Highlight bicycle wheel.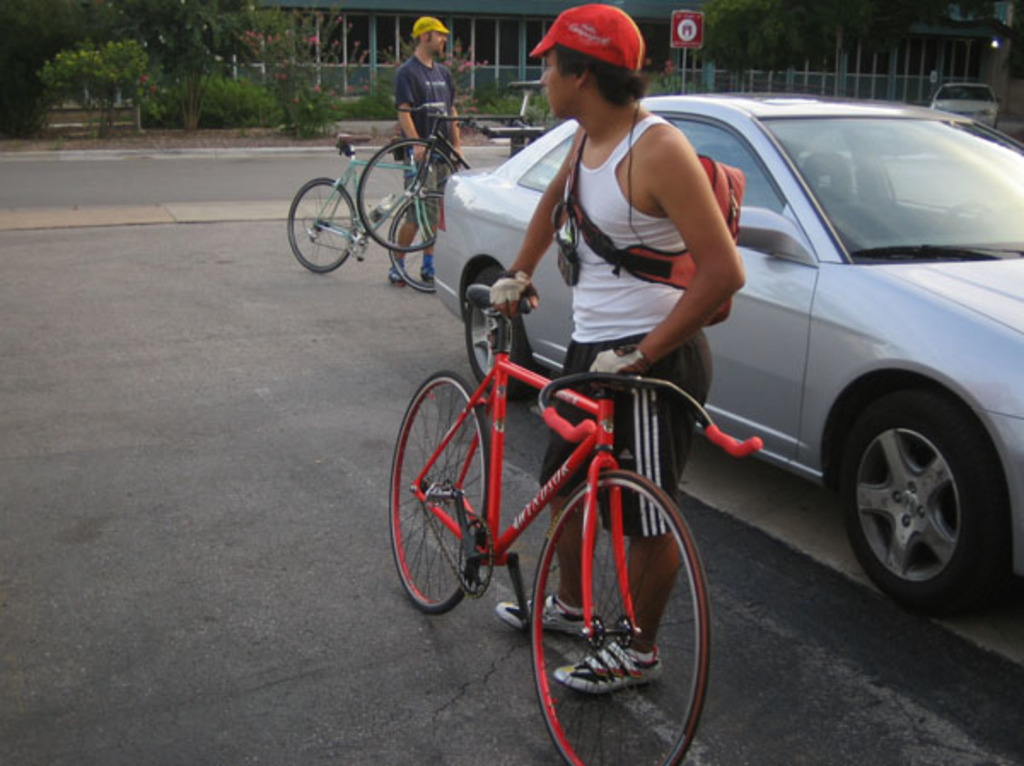
Highlighted region: {"left": 389, "top": 189, "right": 445, "bottom": 293}.
